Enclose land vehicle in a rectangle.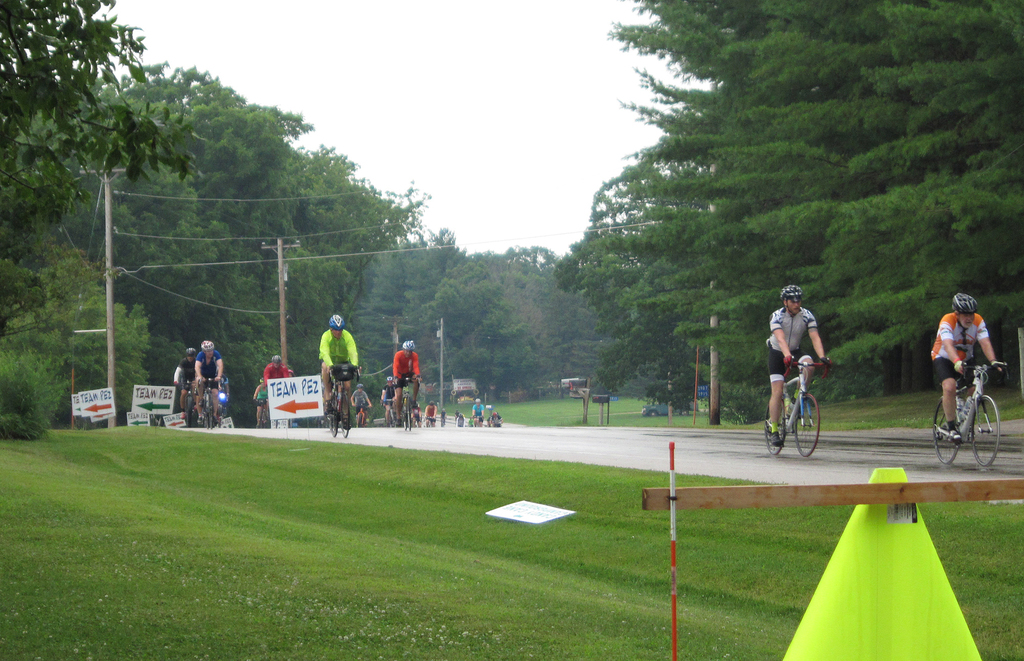
pyautogui.locateOnScreen(254, 397, 269, 429).
